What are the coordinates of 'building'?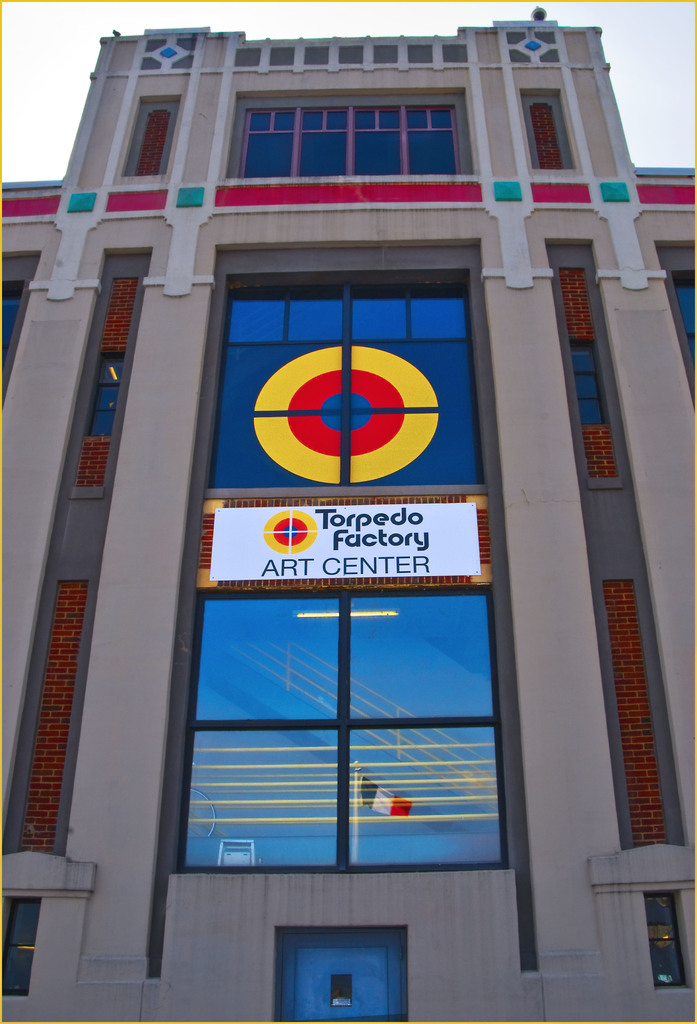
[left=0, top=0, right=696, bottom=1023].
